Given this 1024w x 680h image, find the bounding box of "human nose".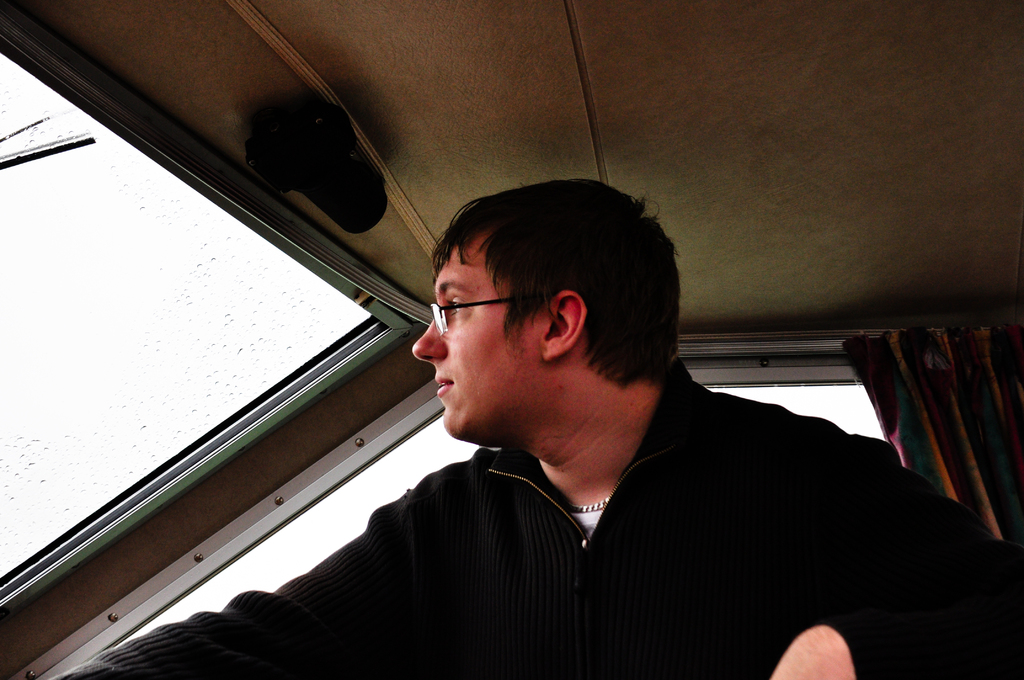
crop(413, 309, 449, 366).
